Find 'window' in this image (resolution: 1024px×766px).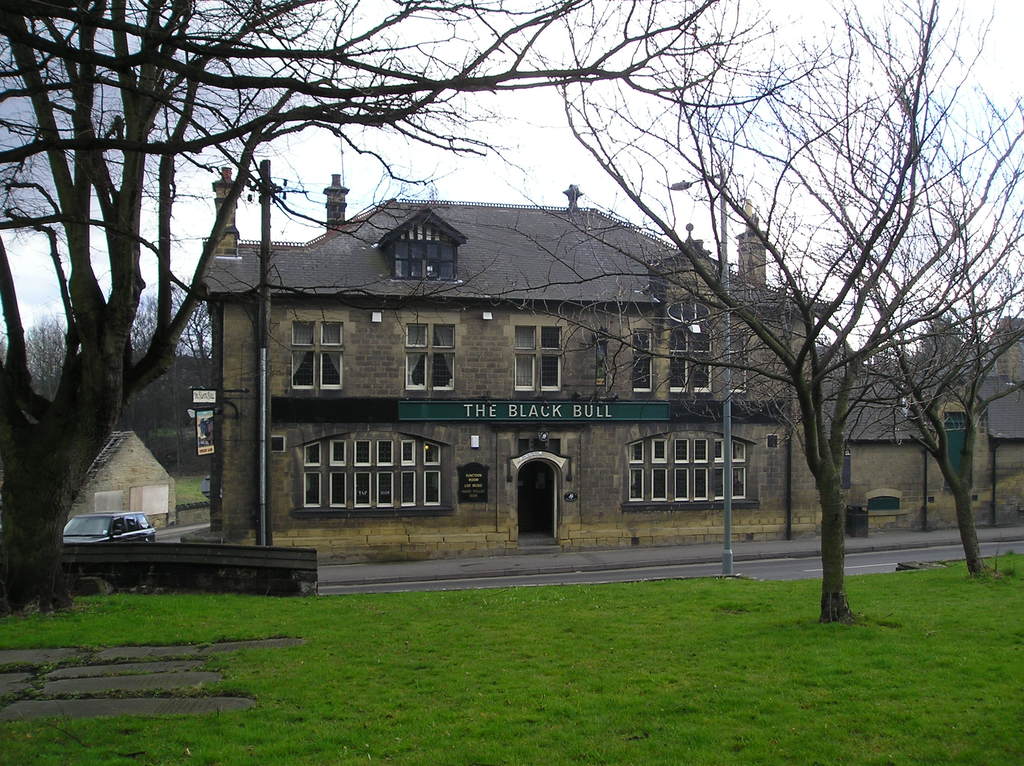
box=[729, 467, 750, 499].
